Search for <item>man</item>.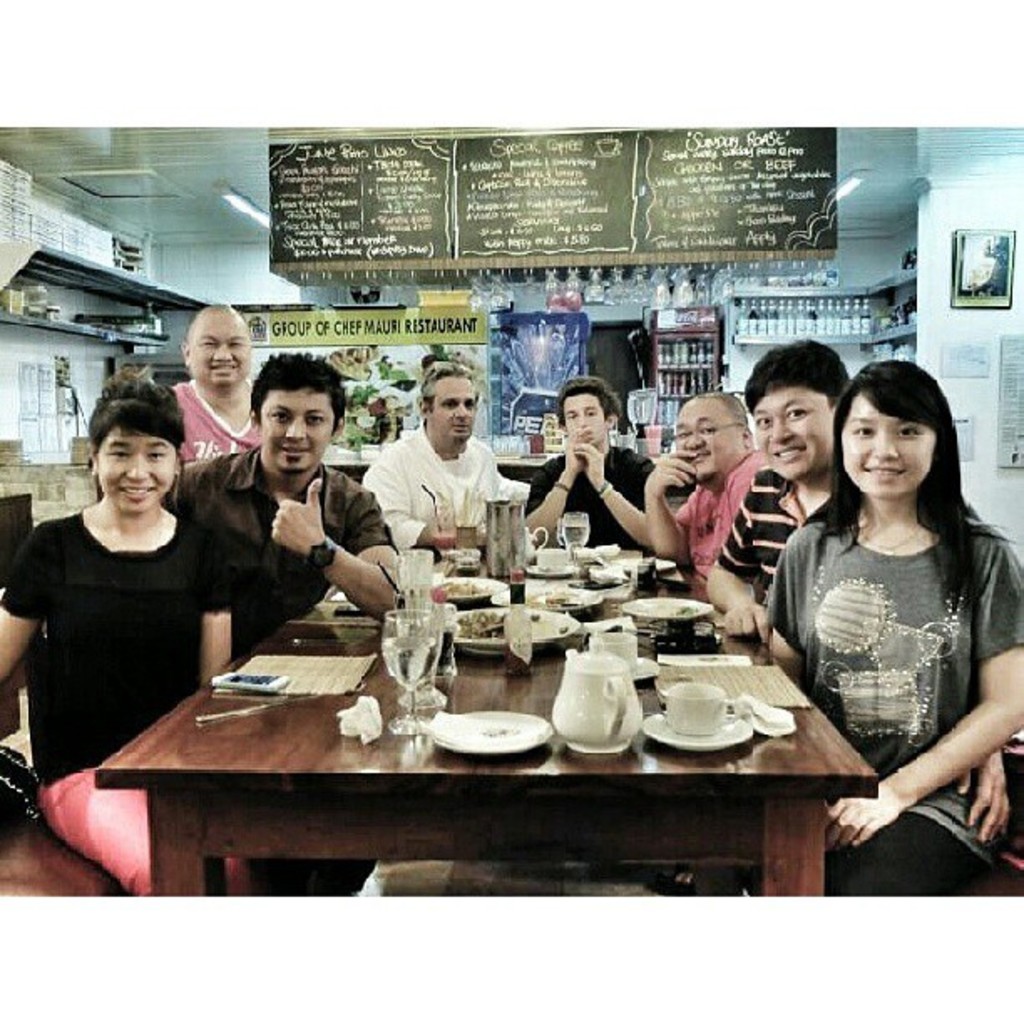
Found at box=[527, 378, 668, 557].
